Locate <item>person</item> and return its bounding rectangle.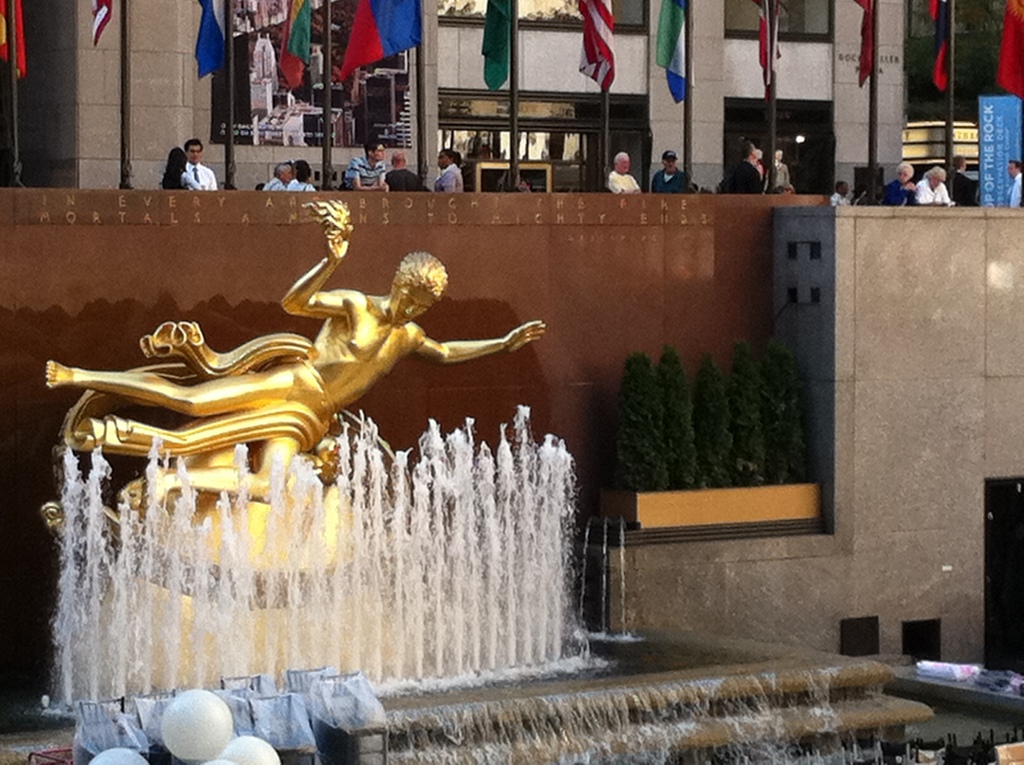
[45, 200, 547, 508].
